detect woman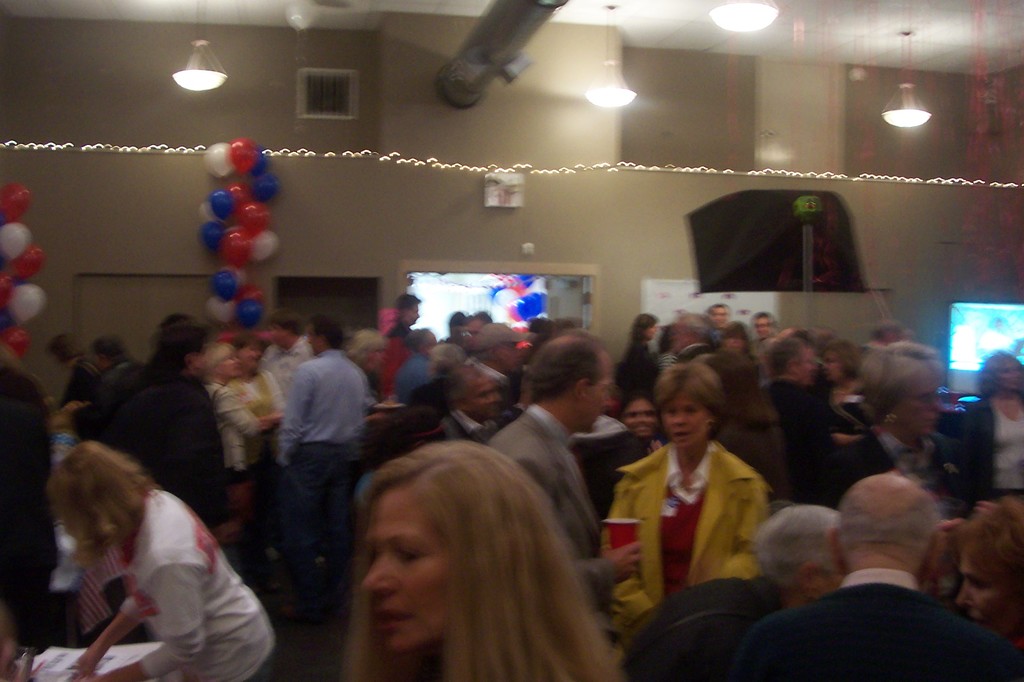
pyautogui.locateOnScreen(958, 344, 1023, 513)
